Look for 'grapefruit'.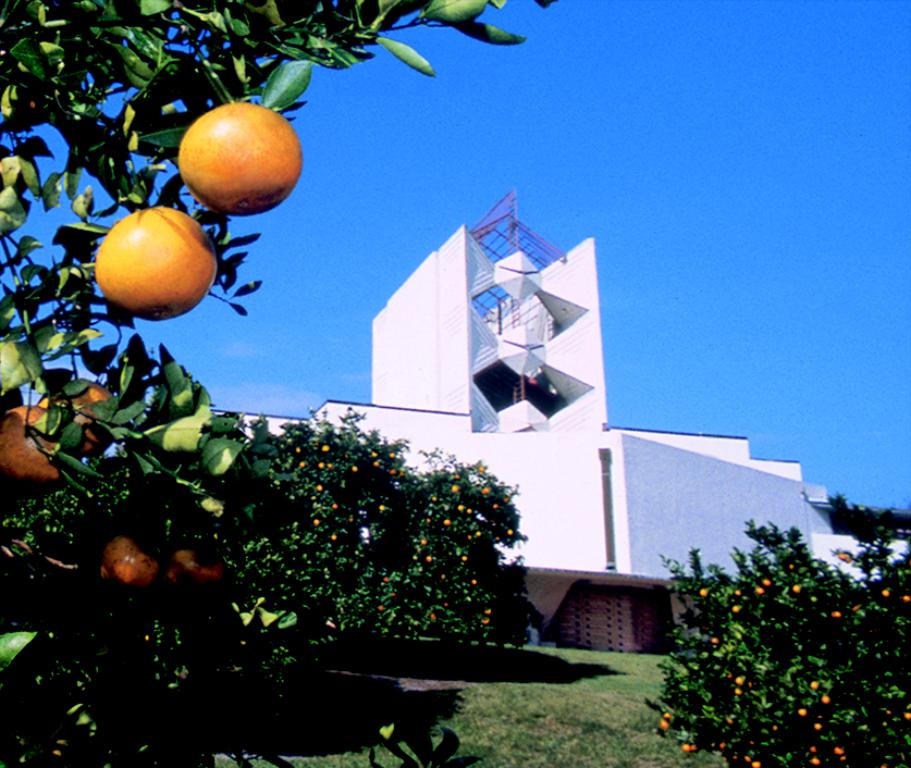
Found: bbox(0, 398, 75, 498).
